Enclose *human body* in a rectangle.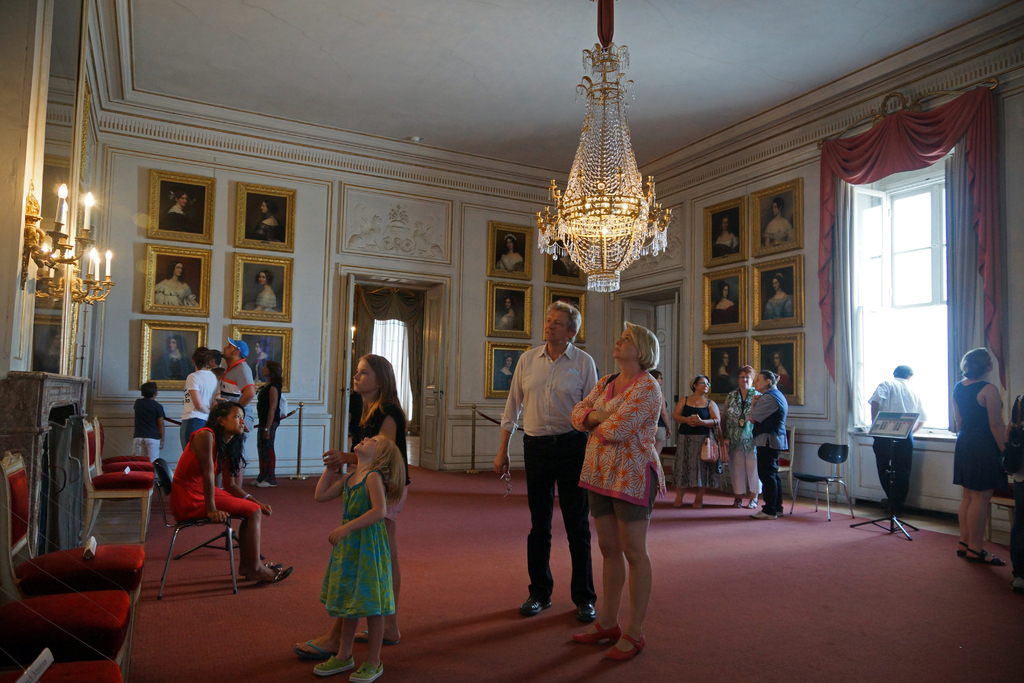
box=[314, 431, 409, 682].
